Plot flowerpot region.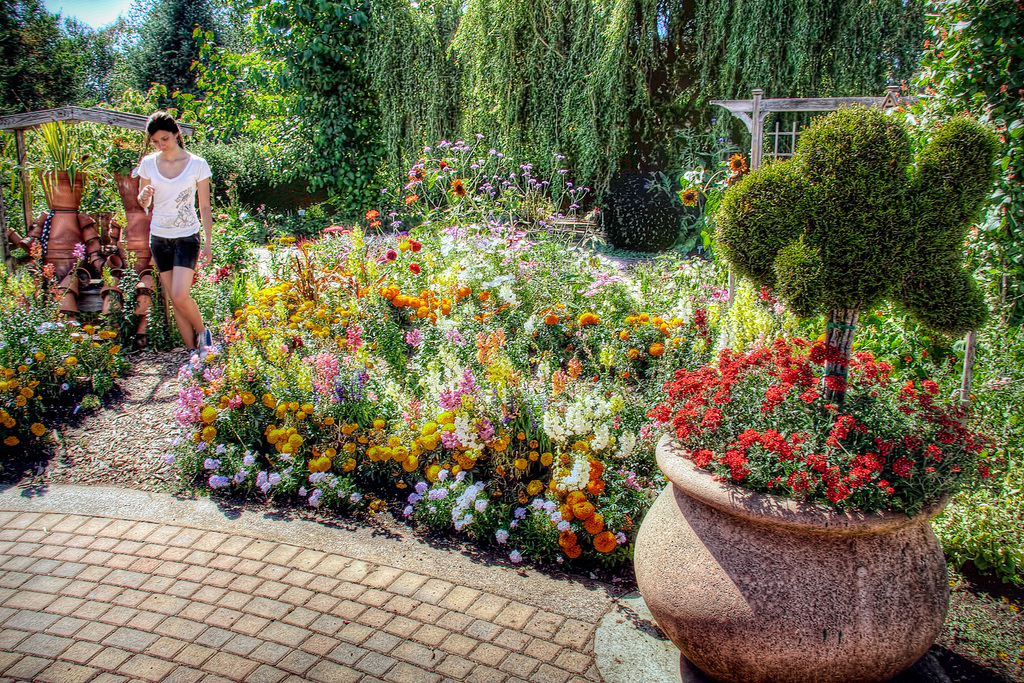
Plotted at detection(102, 296, 122, 317).
